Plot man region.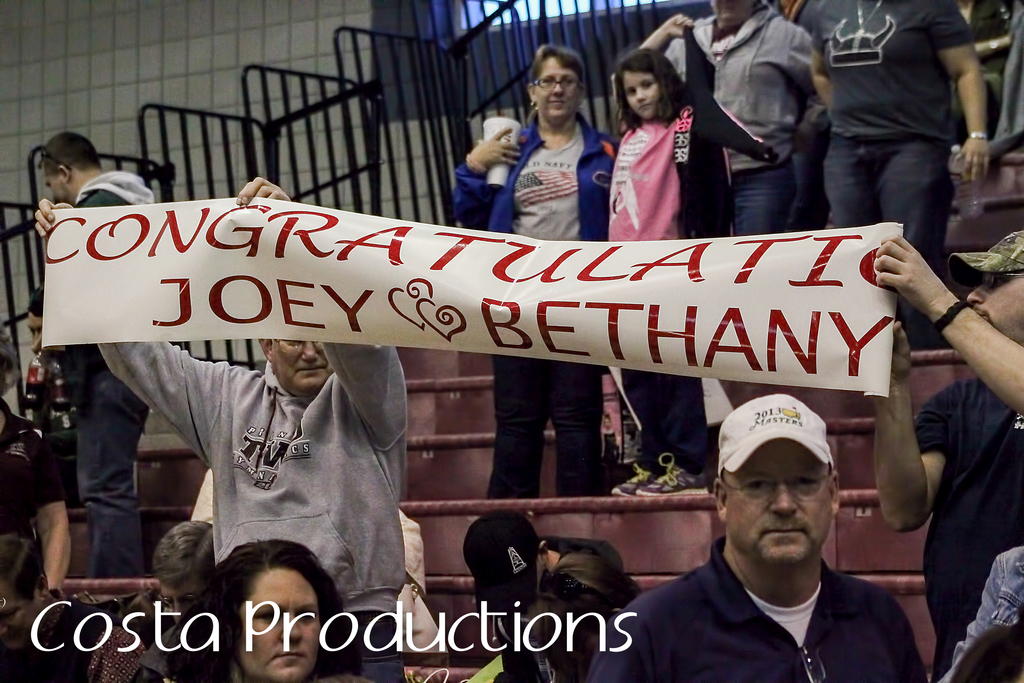
Plotted at 872/227/1023/682.
